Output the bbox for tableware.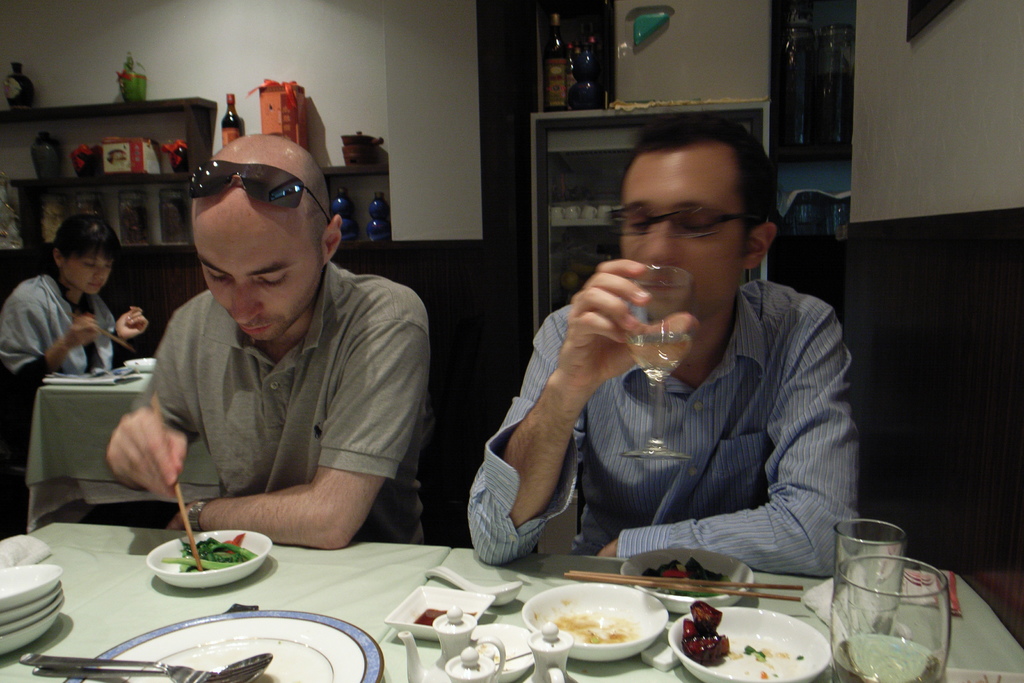
{"x1": 19, "y1": 652, "x2": 268, "y2": 682}.
